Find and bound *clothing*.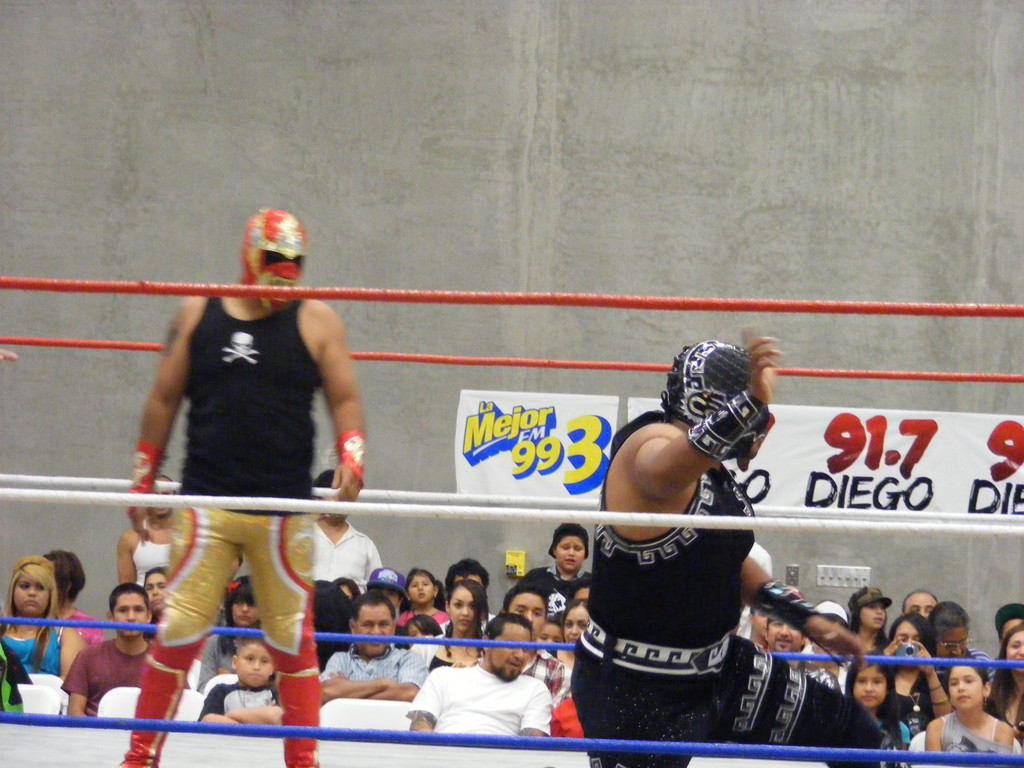
Bound: bbox=[435, 622, 454, 664].
